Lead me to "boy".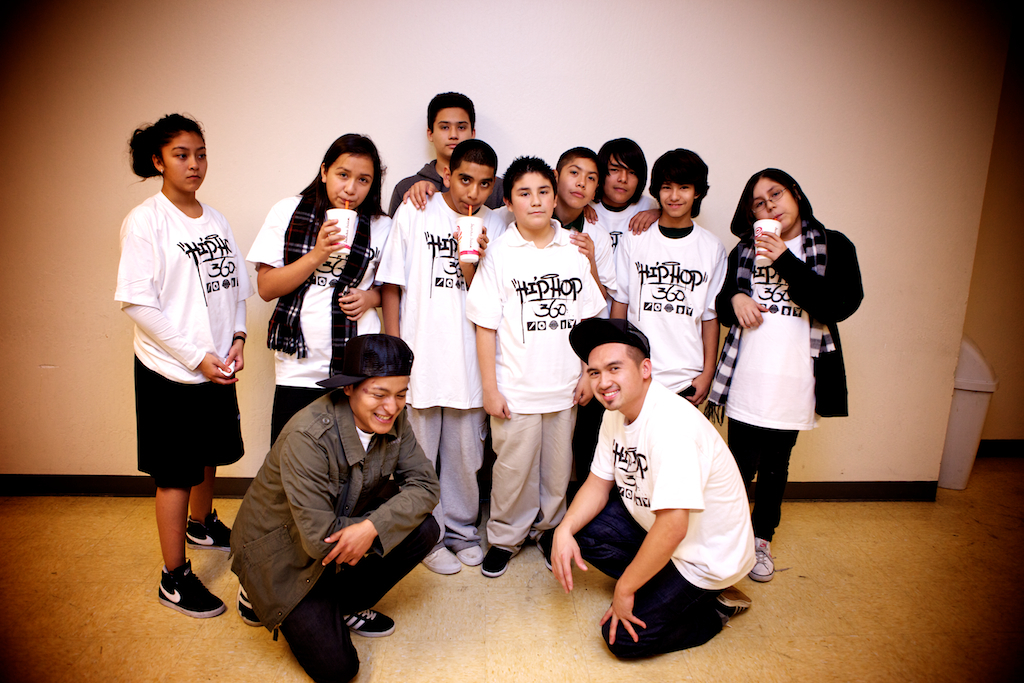
Lead to box(553, 314, 759, 661).
